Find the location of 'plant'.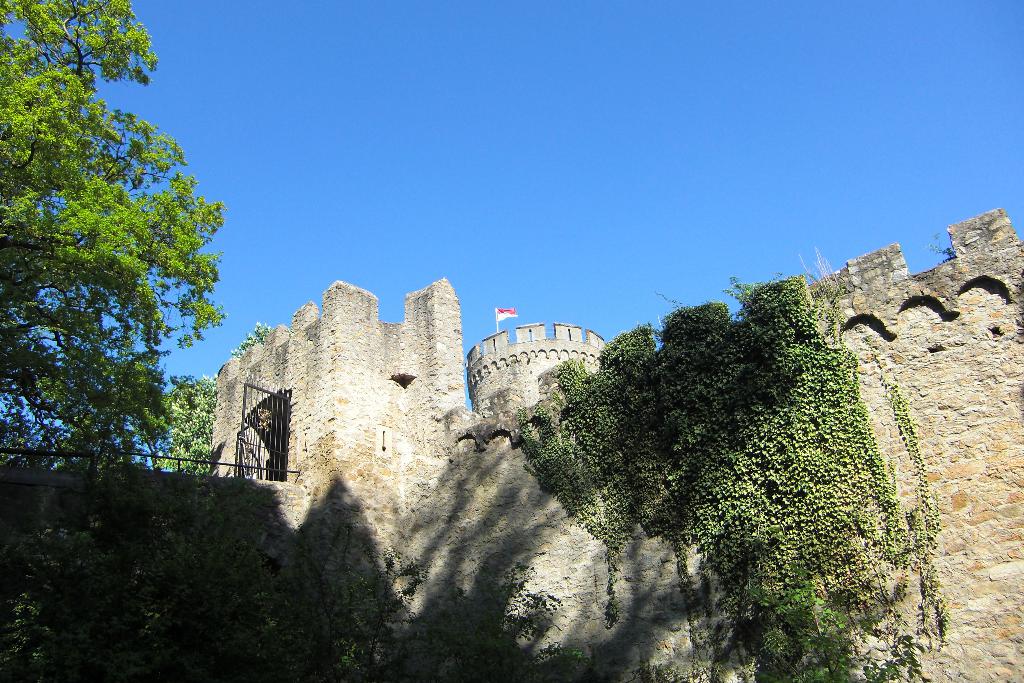
Location: {"x1": 0, "y1": 470, "x2": 429, "y2": 682}.
